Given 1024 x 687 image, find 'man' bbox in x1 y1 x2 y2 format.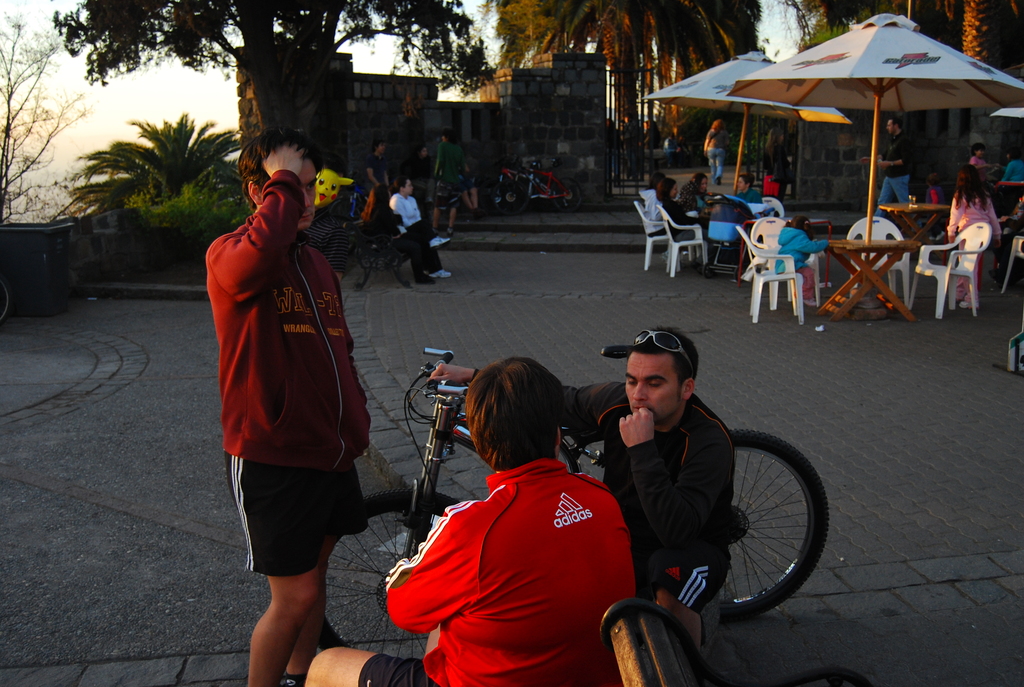
861 118 920 217.
